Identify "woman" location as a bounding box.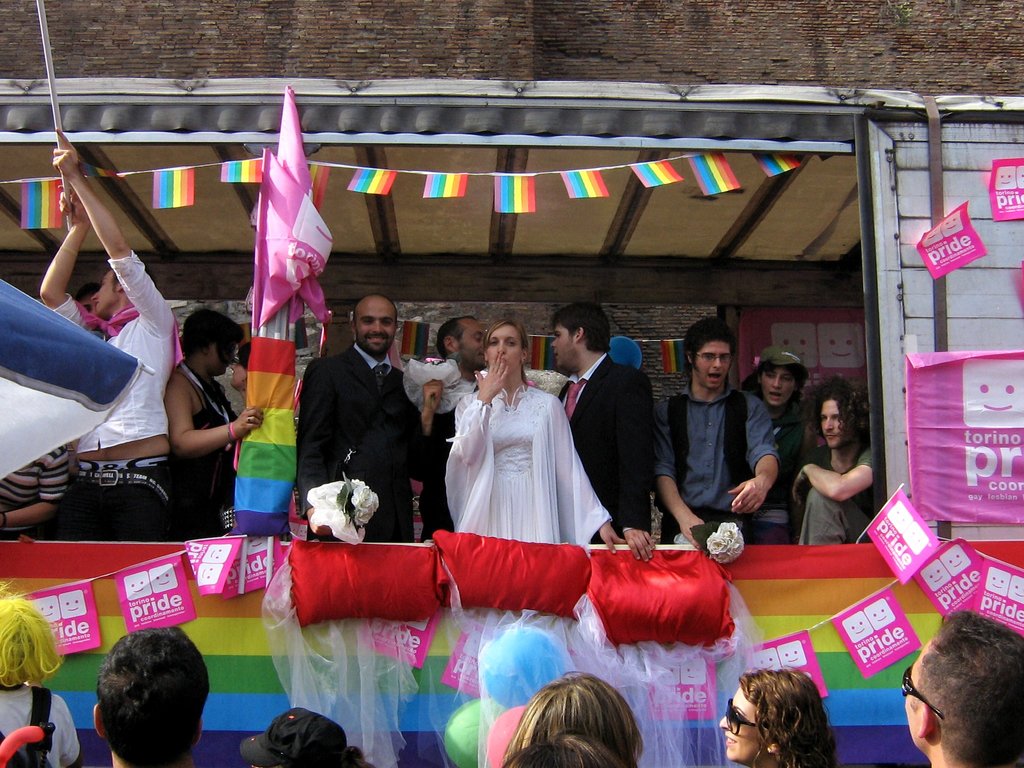
160/306/263/548.
